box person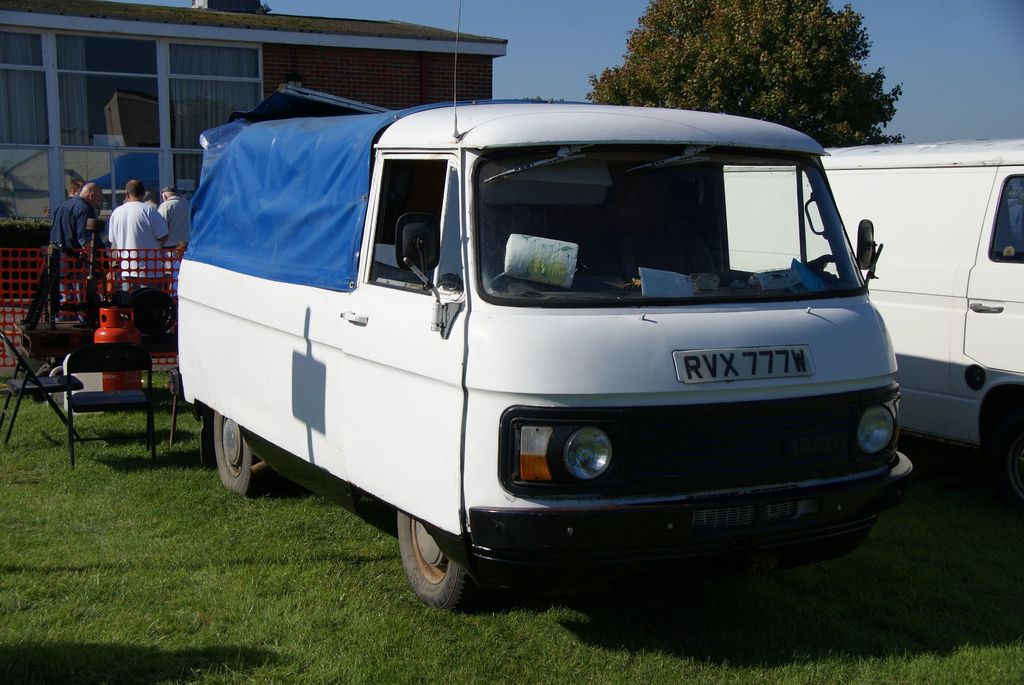
BBox(152, 184, 190, 301)
